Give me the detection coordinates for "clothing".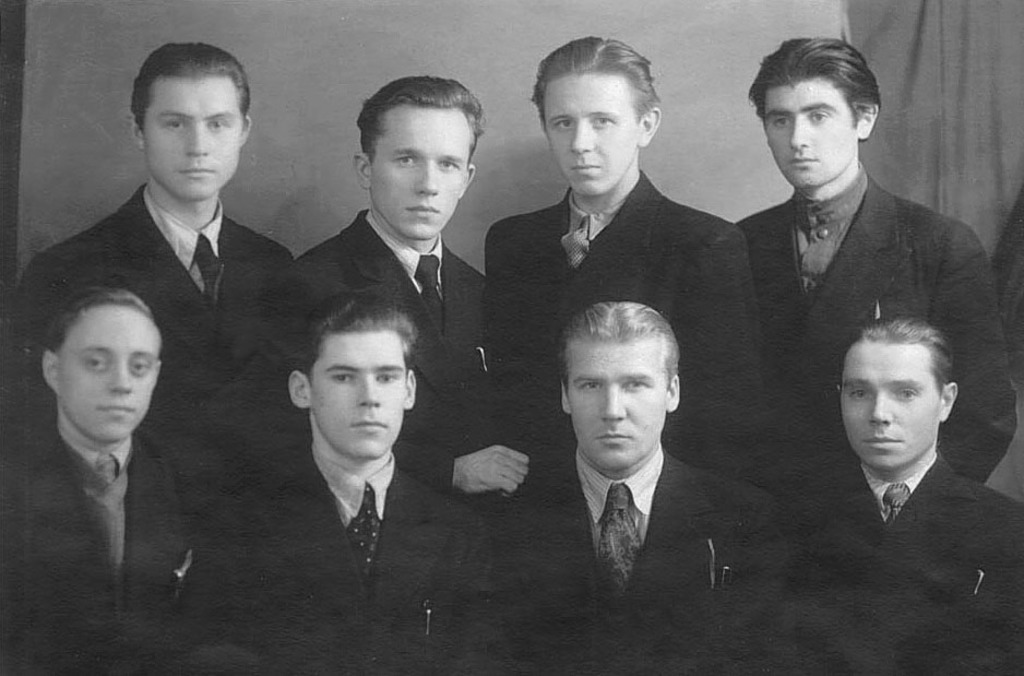
{"left": 727, "top": 165, "right": 1020, "bottom": 482}.
